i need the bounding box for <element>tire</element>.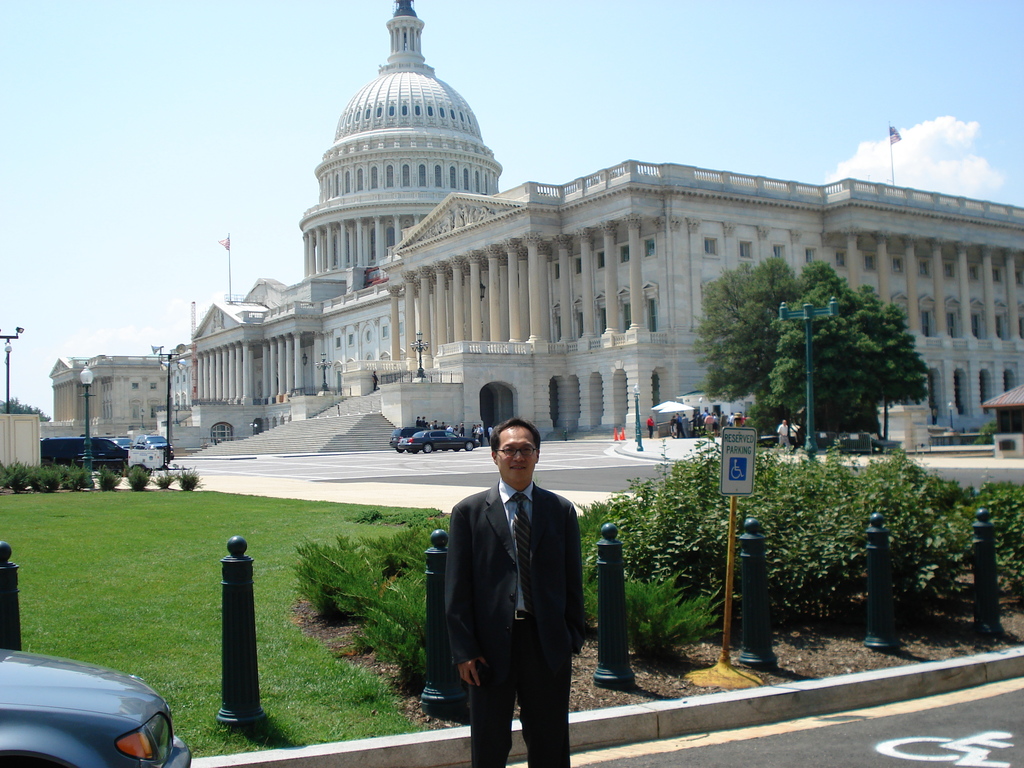
Here it is: l=452, t=445, r=459, b=451.
